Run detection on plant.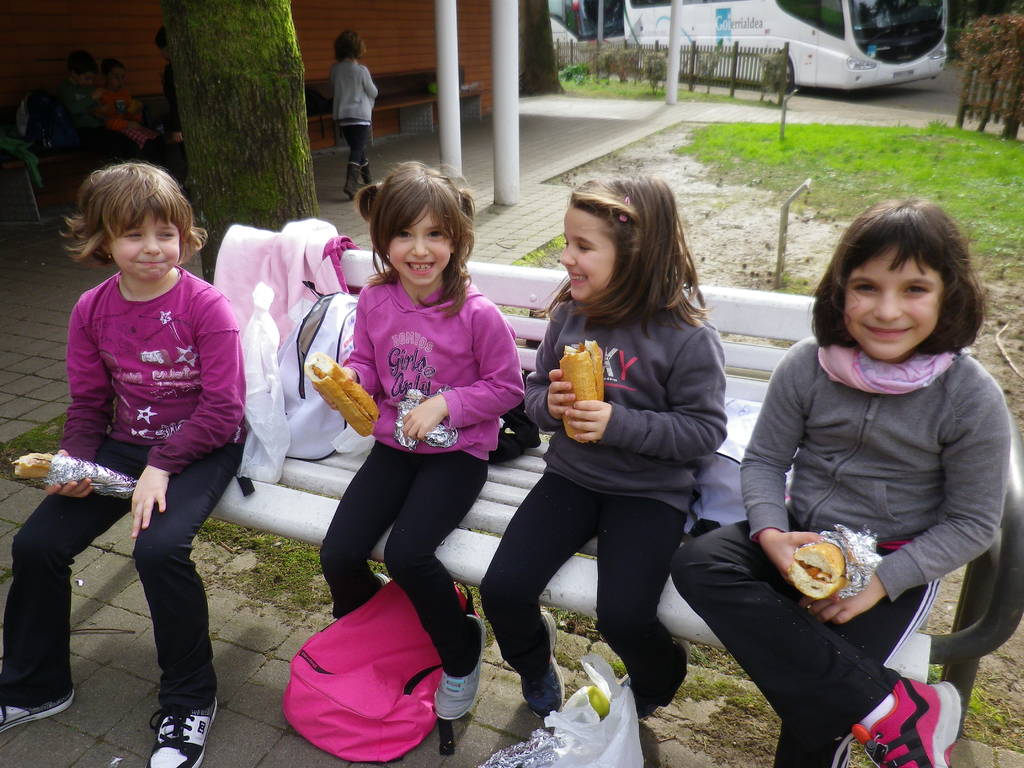
Result: (925,665,941,686).
